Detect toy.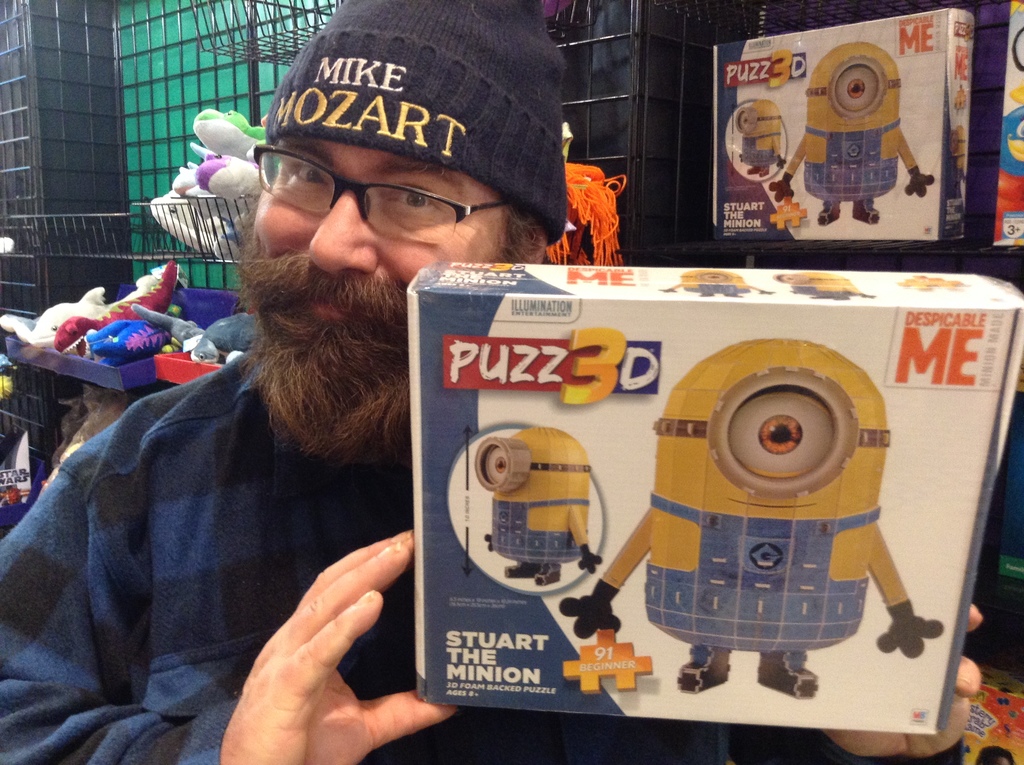
Detected at 473:424:605:584.
